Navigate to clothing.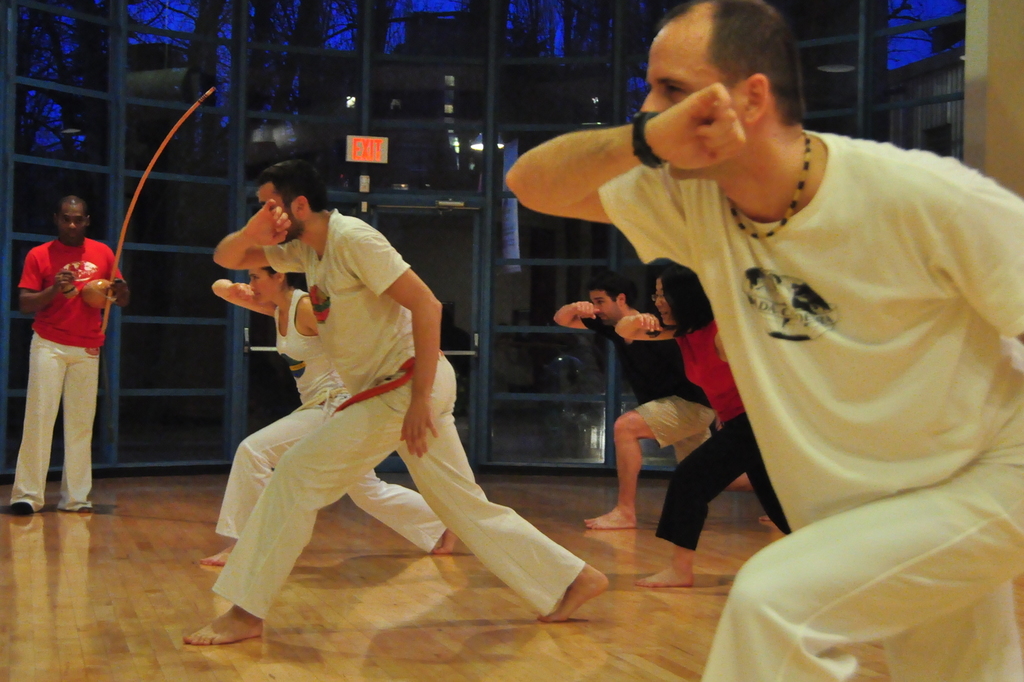
Navigation target: <region>587, 306, 722, 470</region>.
